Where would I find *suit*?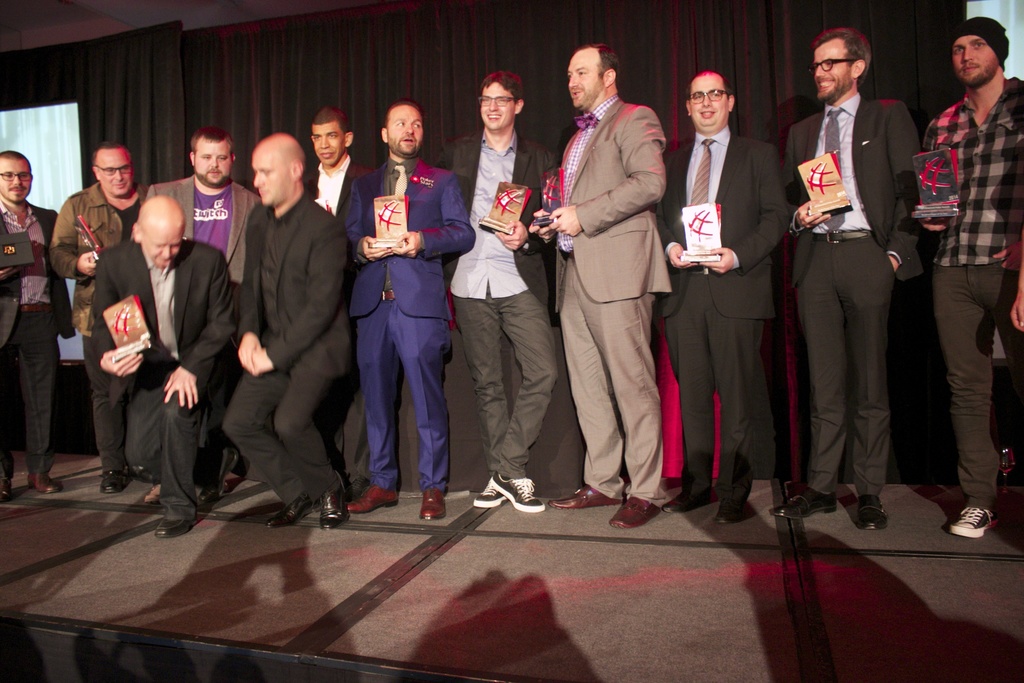
At detection(143, 174, 260, 465).
